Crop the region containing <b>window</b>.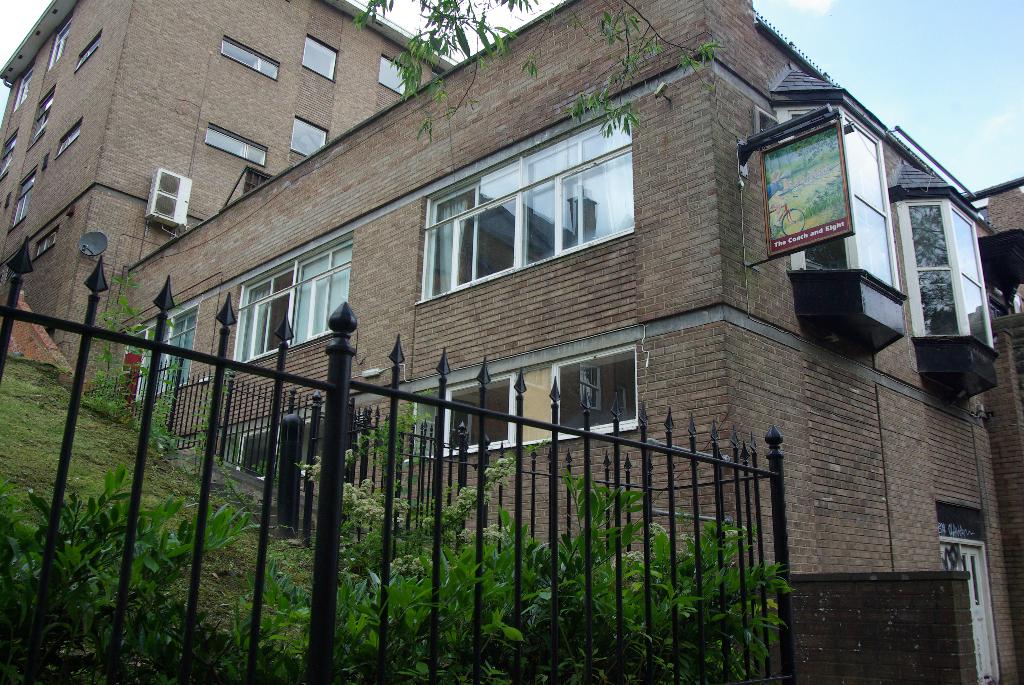
Crop region: bbox=[292, 118, 325, 159].
